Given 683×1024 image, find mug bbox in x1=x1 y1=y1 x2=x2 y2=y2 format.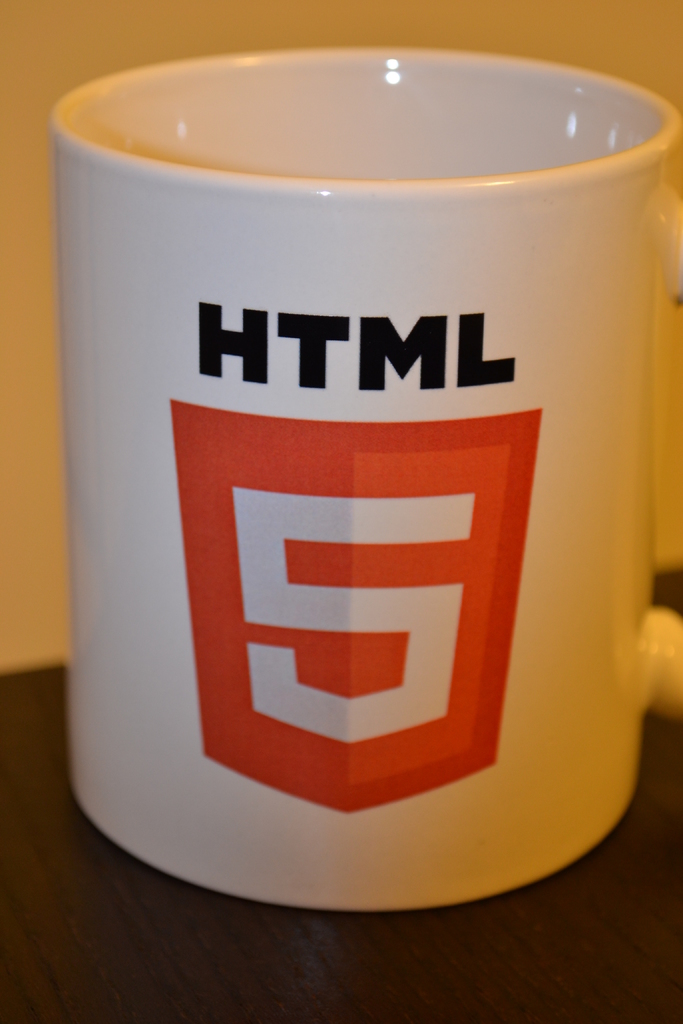
x1=42 y1=41 x2=682 y2=912.
